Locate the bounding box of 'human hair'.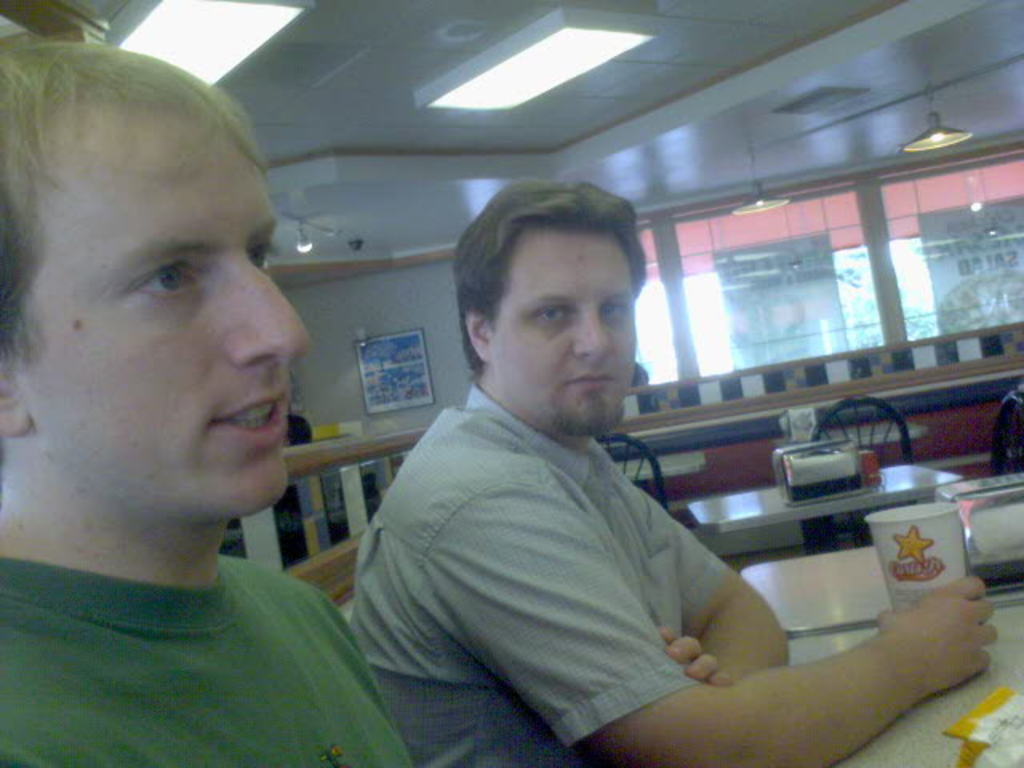
Bounding box: box=[454, 182, 646, 373].
